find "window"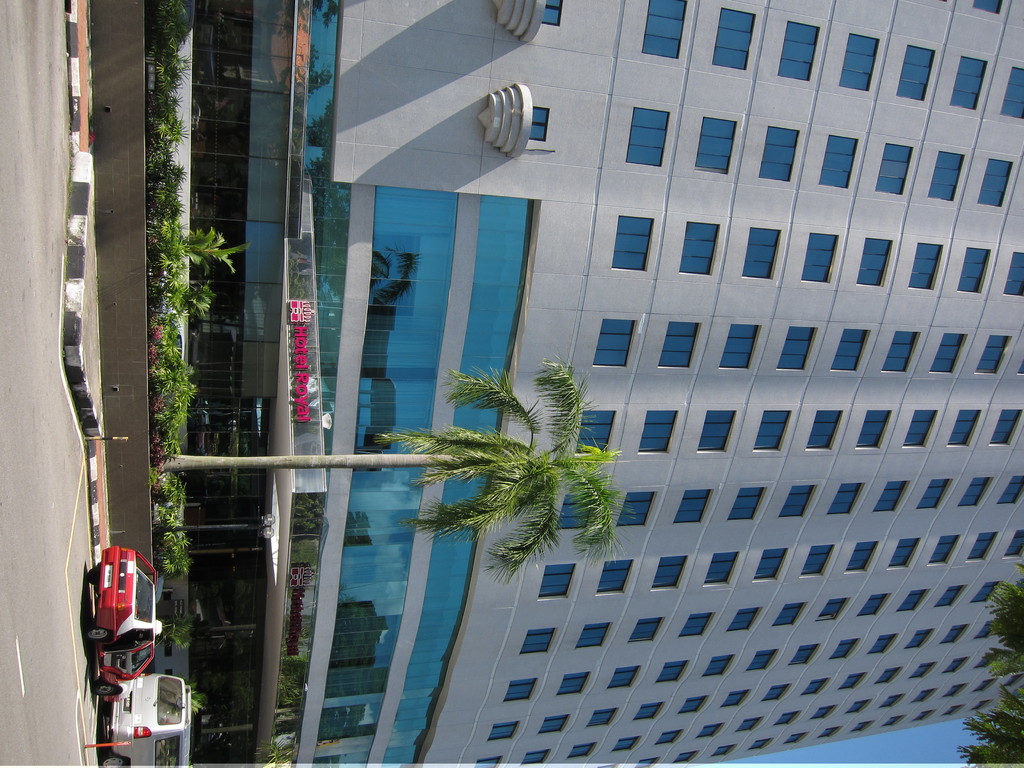
{"left": 698, "top": 648, "right": 739, "bottom": 687}
